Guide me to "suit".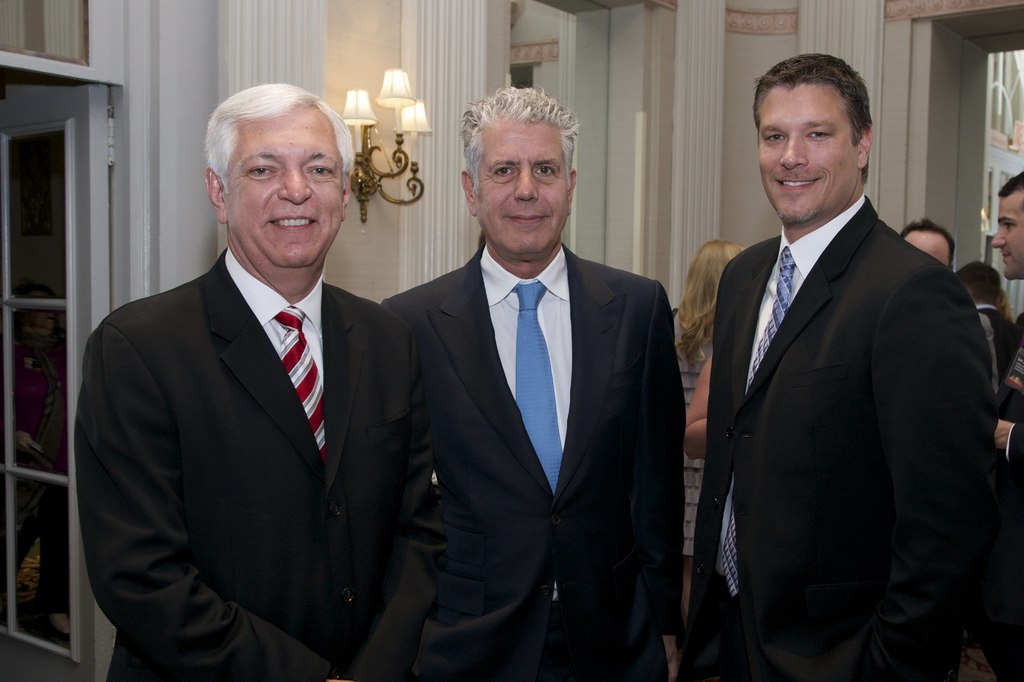
Guidance: [687, 63, 999, 681].
